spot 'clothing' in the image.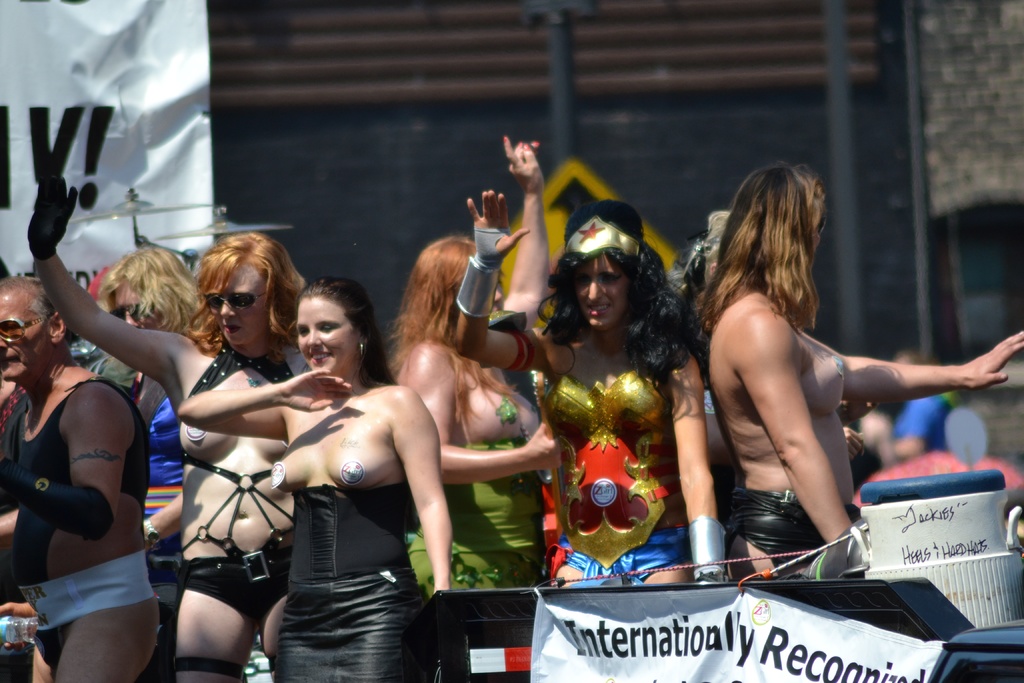
'clothing' found at [537,367,684,585].
